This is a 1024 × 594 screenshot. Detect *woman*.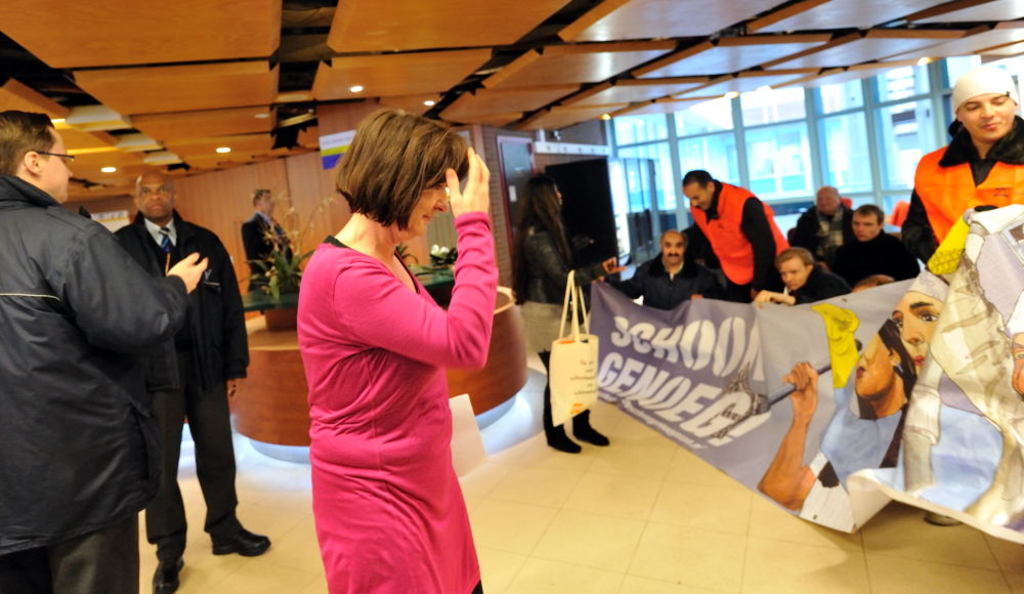
pyautogui.locateOnScreen(279, 113, 503, 590).
